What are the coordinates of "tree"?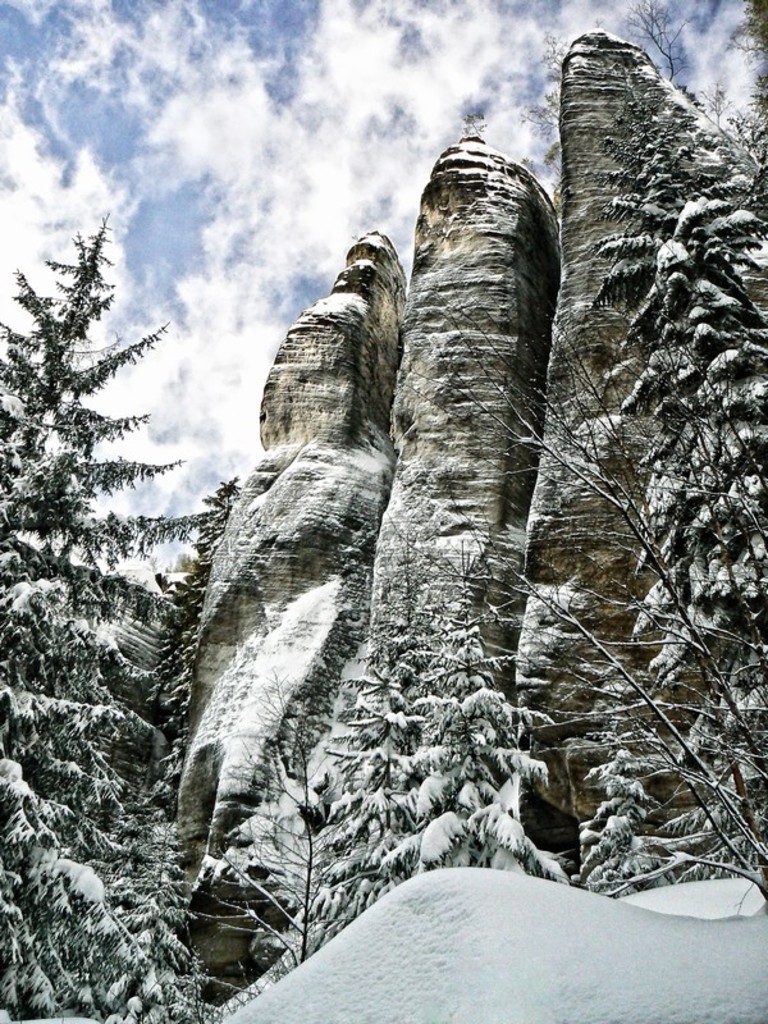
{"left": 627, "top": 193, "right": 767, "bottom": 864}.
